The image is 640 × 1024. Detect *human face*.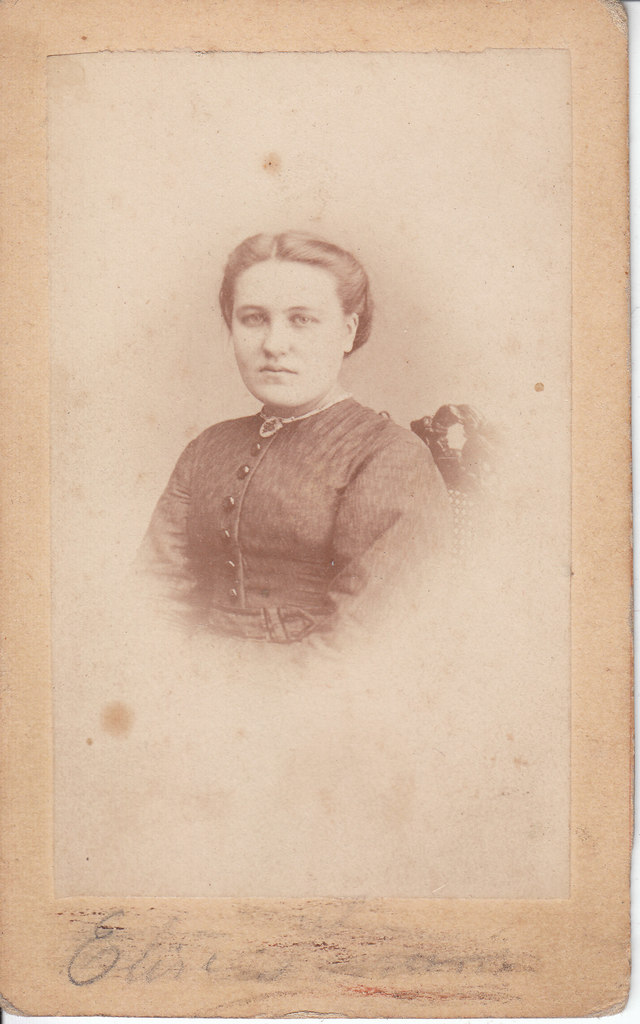
Detection: 229/259/339/404.
